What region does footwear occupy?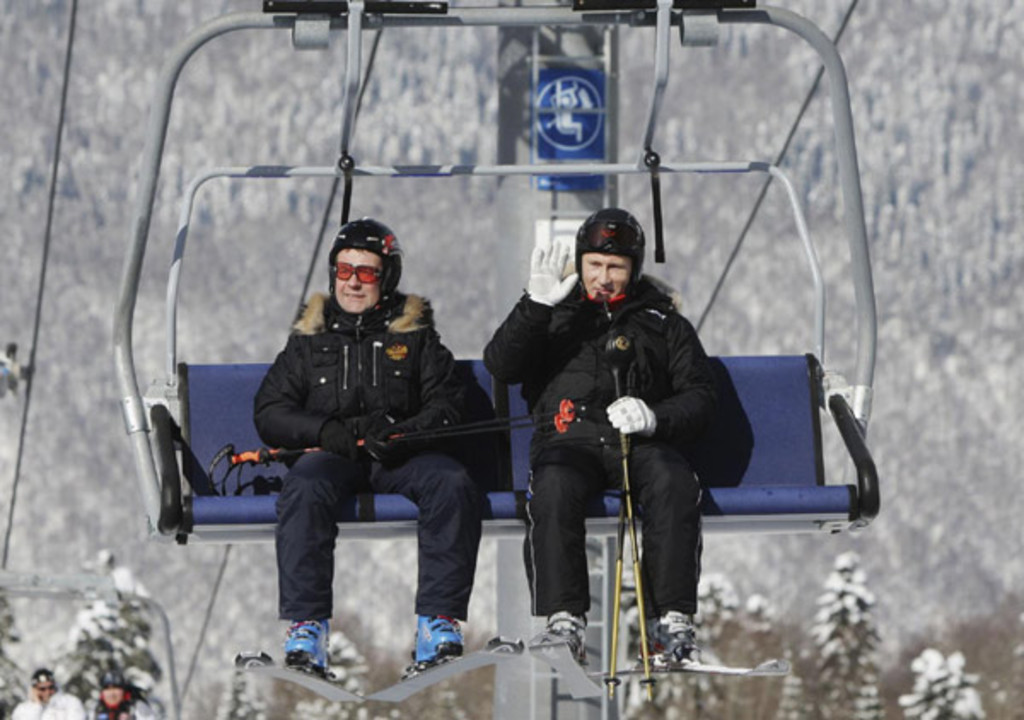
pyautogui.locateOnScreen(637, 606, 701, 660).
